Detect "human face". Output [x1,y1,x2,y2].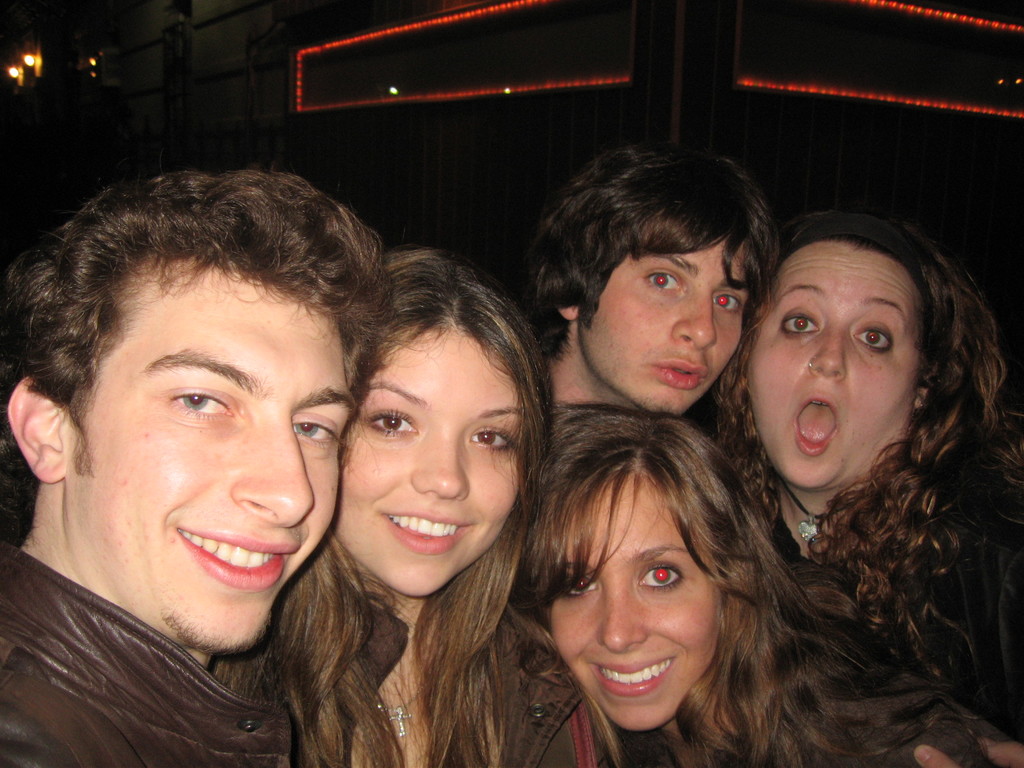
[548,477,730,735].
